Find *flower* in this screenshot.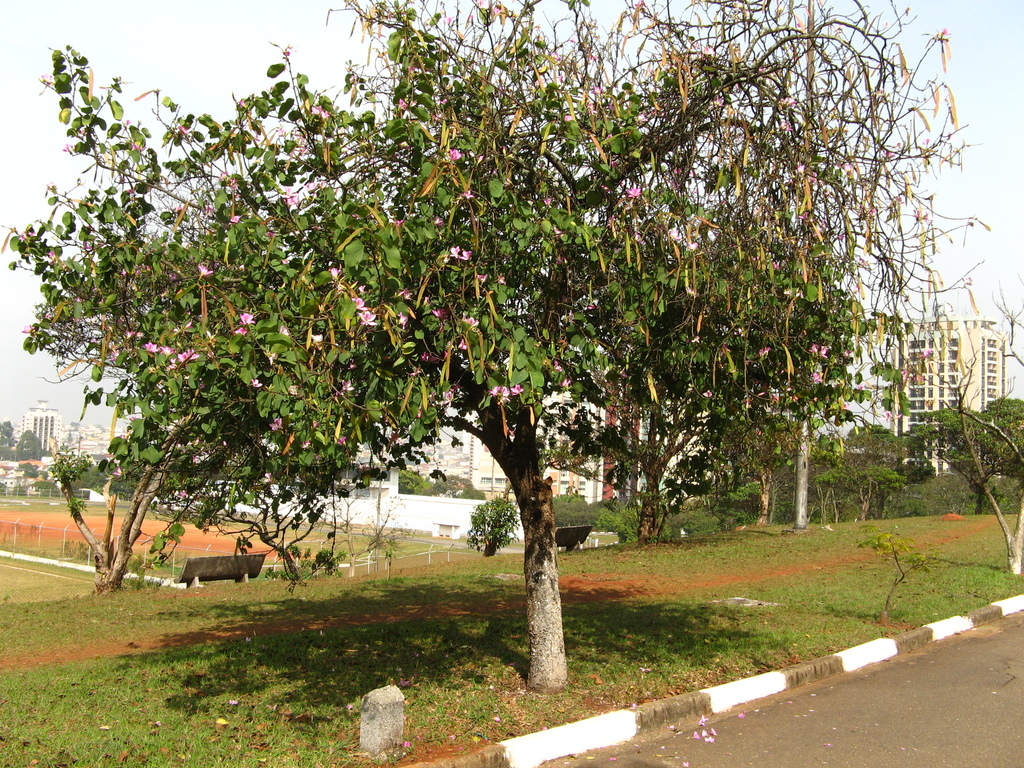
The bounding box for *flower* is 622,186,642,199.
